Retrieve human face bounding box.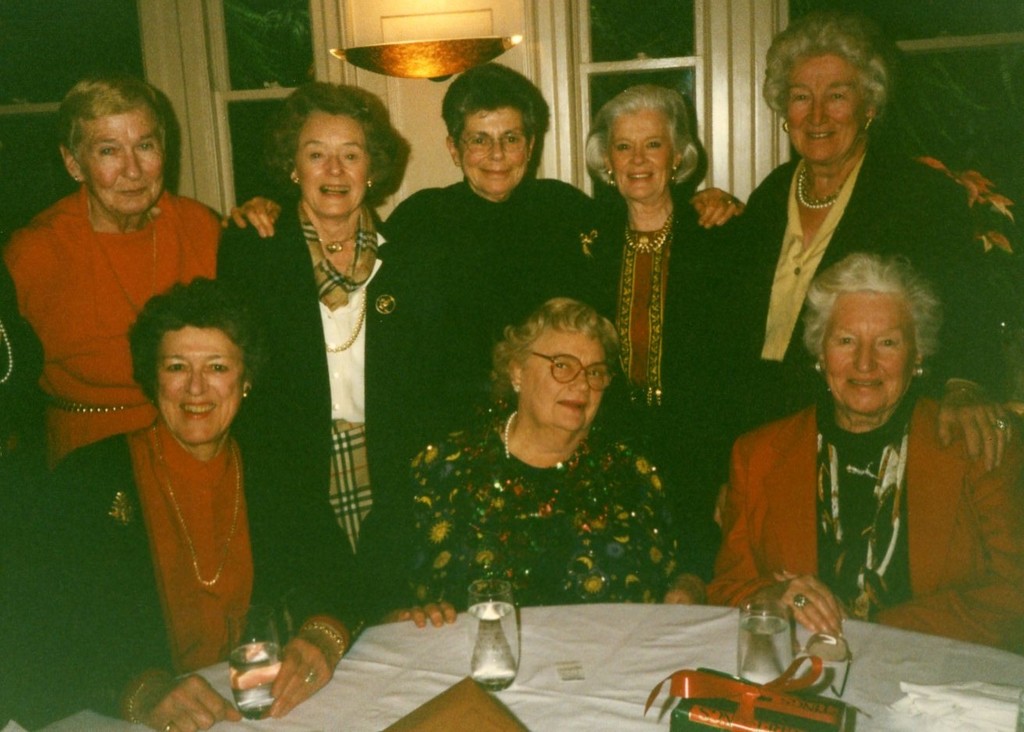
Bounding box: rect(788, 59, 862, 161).
